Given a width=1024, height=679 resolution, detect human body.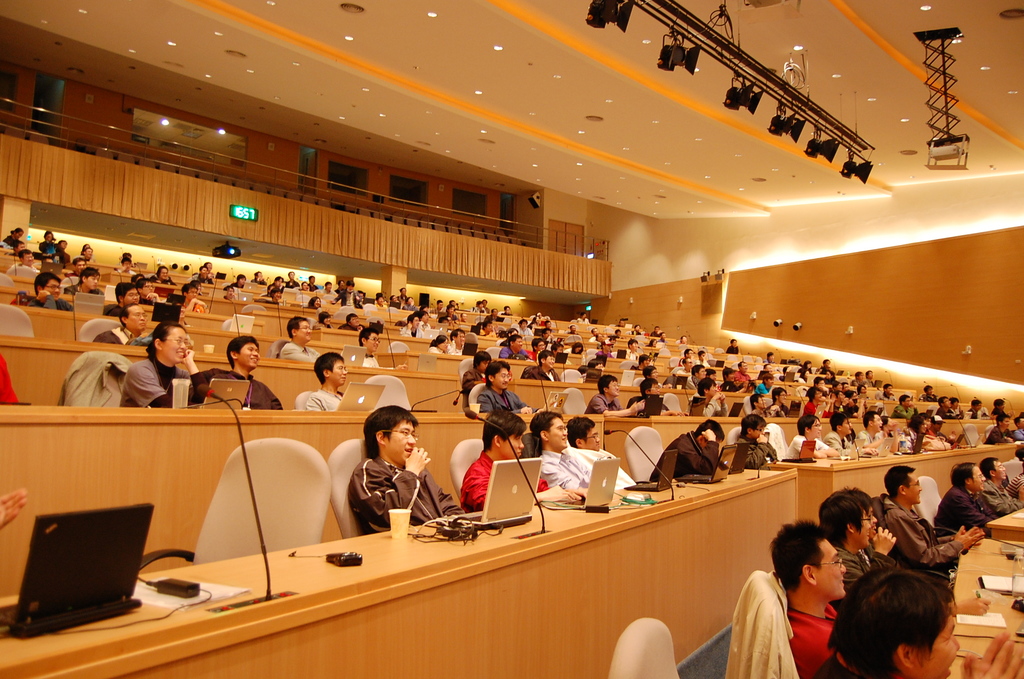
(left=140, top=277, right=163, bottom=301).
